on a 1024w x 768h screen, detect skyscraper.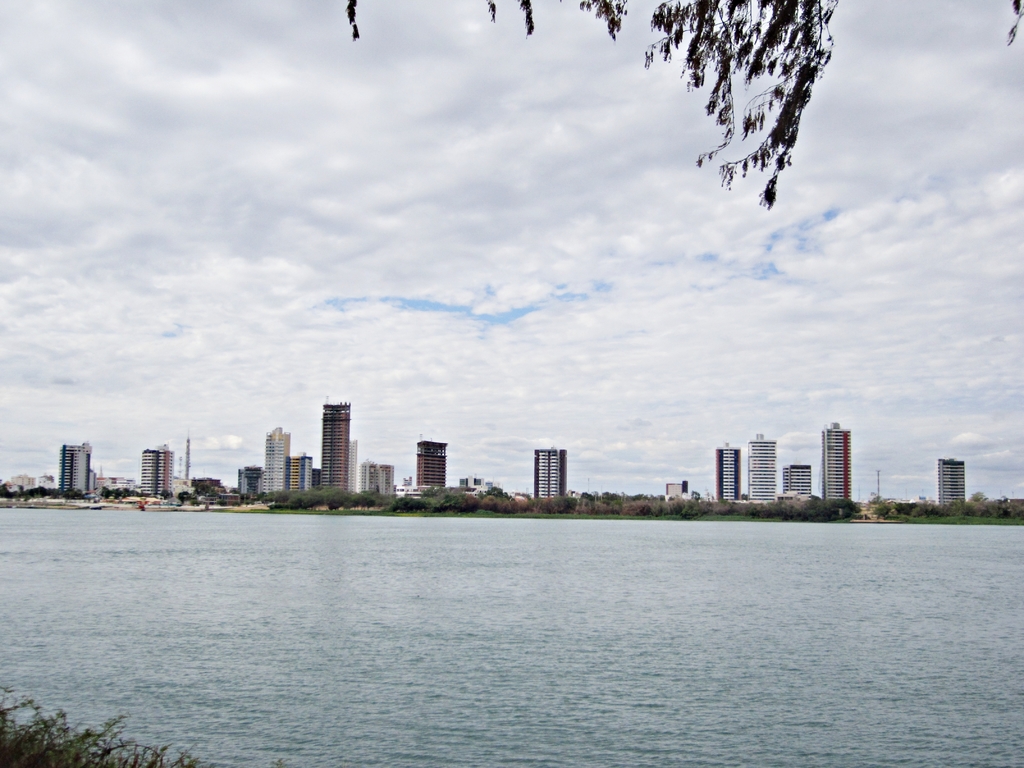
x1=742 y1=428 x2=772 y2=507.
